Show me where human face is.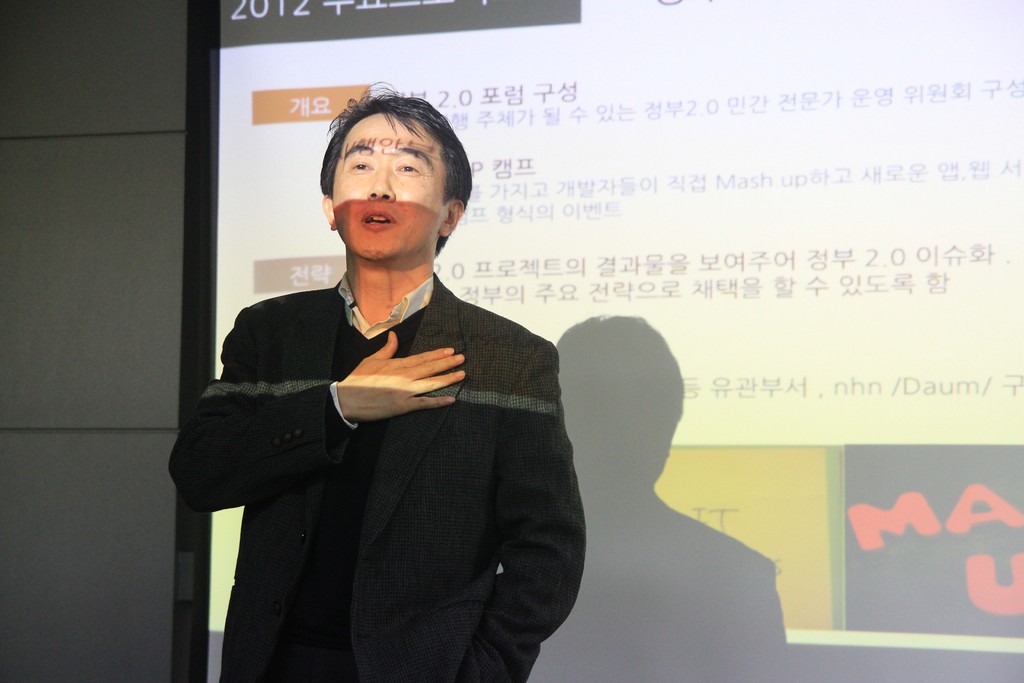
human face is at detection(333, 110, 447, 262).
